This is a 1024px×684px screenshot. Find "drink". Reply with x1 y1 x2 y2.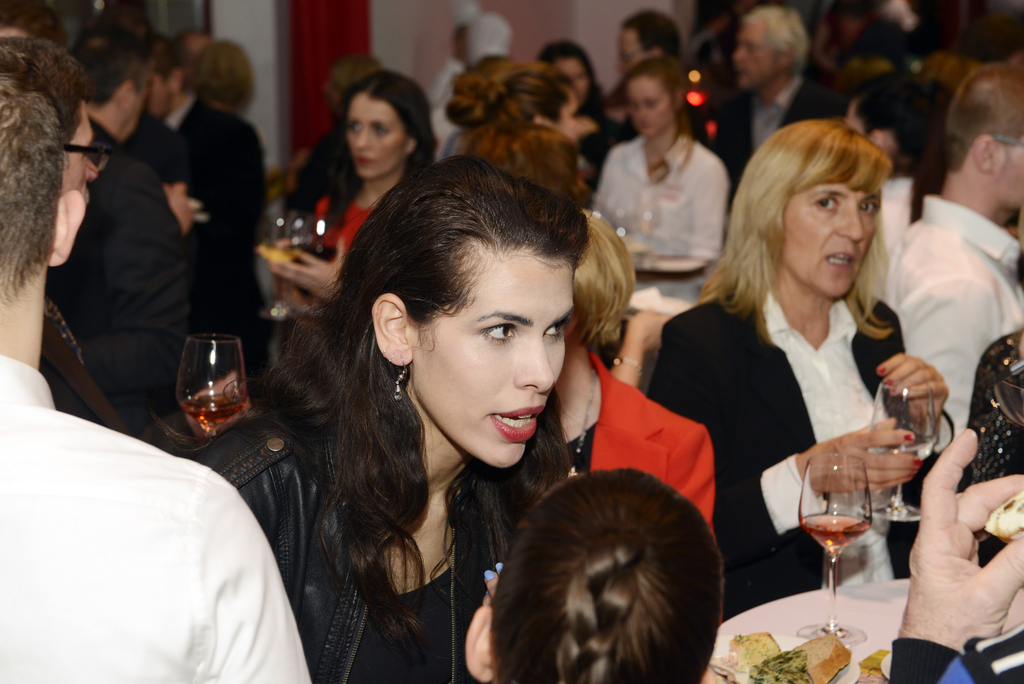
800 516 861 555.
